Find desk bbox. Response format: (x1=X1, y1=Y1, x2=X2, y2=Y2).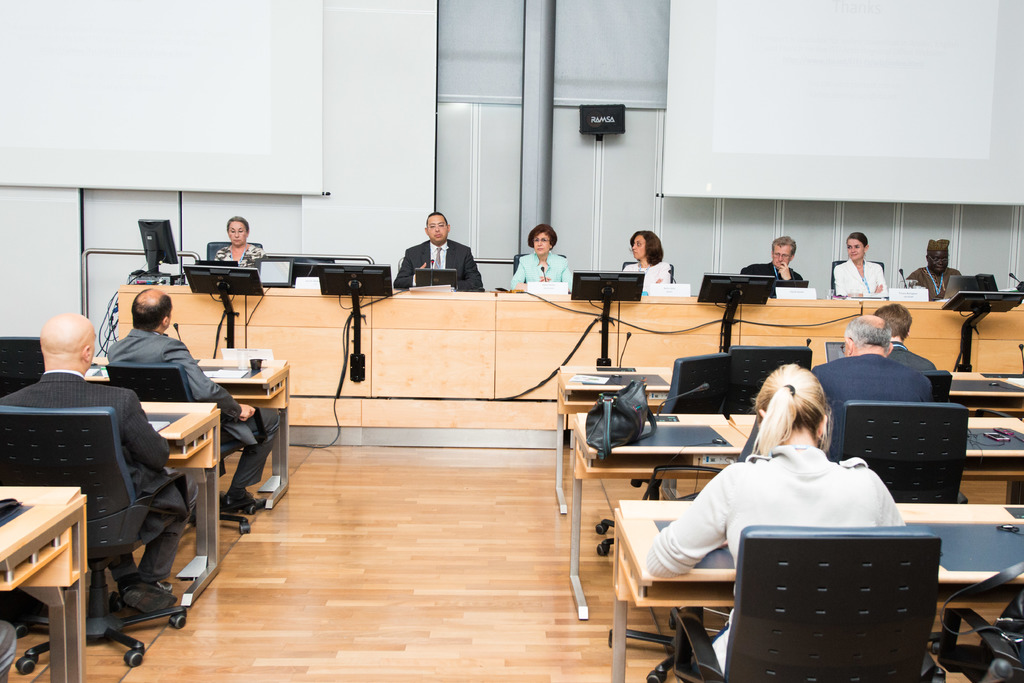
(x1=554, y1=367, x2=1023, y2=517).
